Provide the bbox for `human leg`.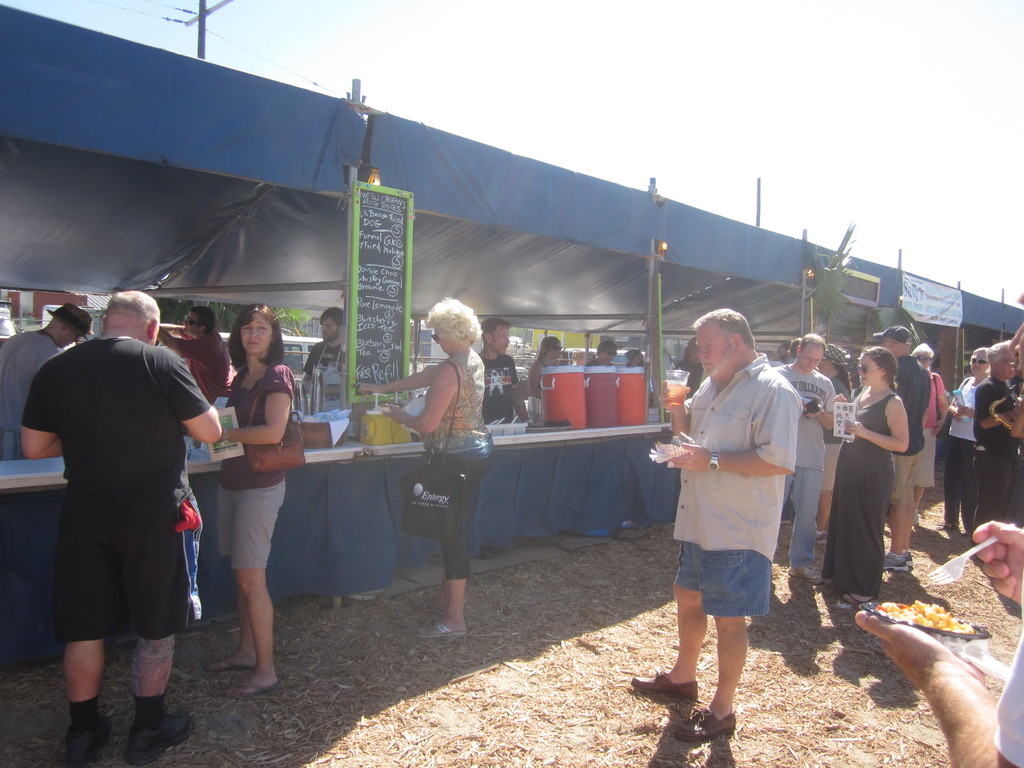
crop(237, 481, 282, 696).
